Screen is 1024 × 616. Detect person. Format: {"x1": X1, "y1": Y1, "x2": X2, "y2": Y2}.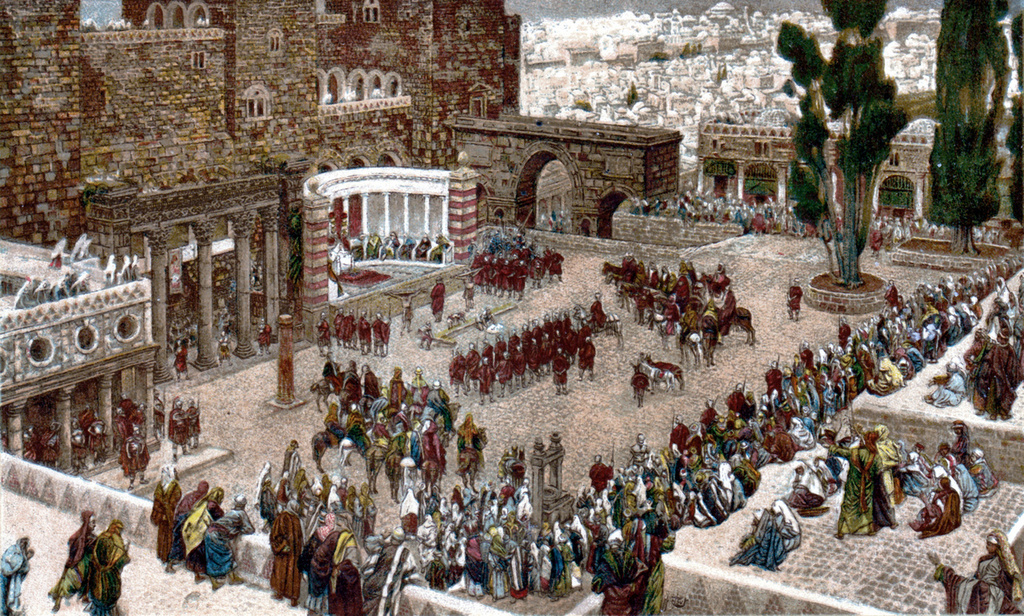
{"x1": 370, "y1": 311, "x2": 382, "y2": 358}.
